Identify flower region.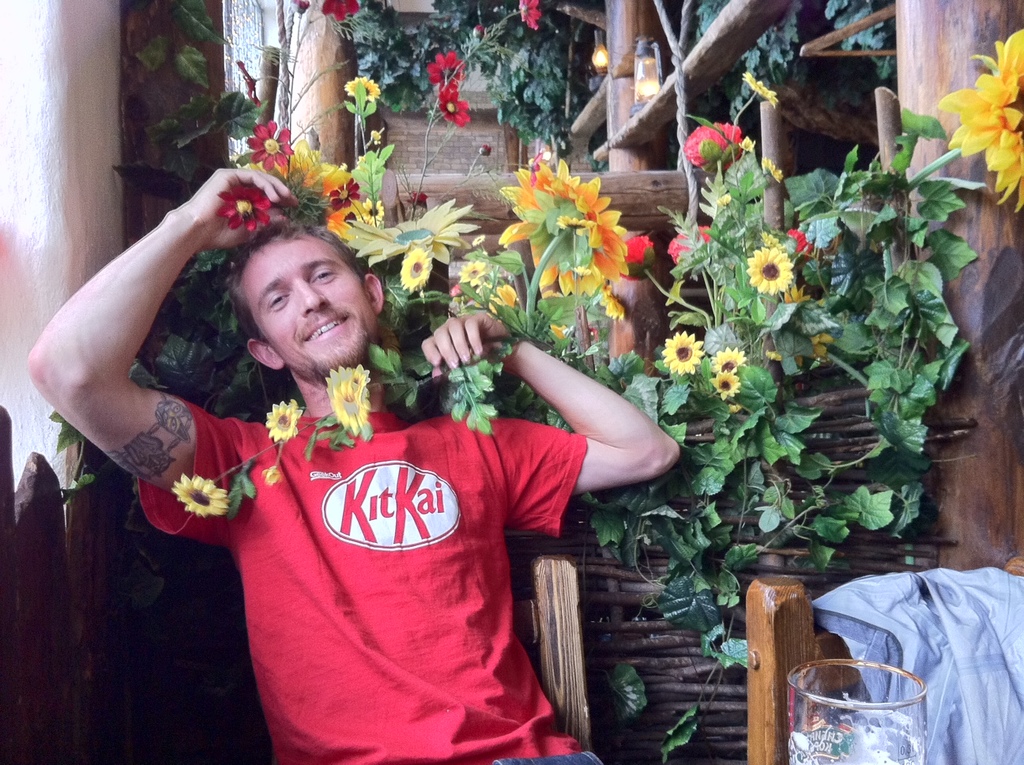
Region: 217,184,277,233.
